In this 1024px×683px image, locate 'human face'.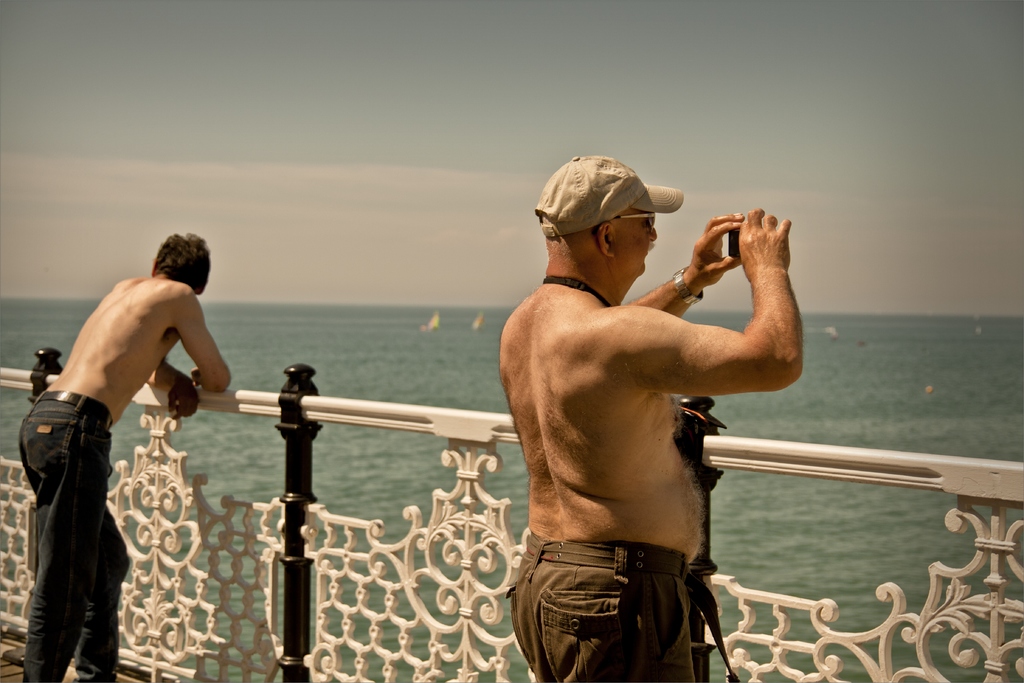
Bounding box: pyautogui.locateOnScreen(613, 210, 658, 277).
